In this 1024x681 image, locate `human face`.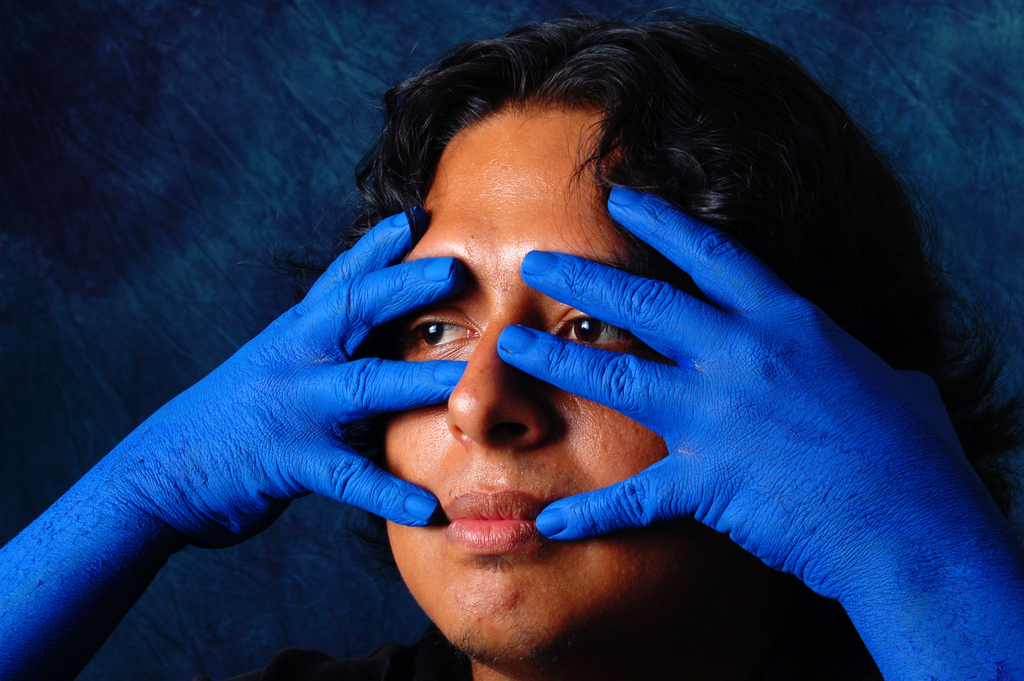
Bounding box: bbox=(382, 90, 701, 659).
